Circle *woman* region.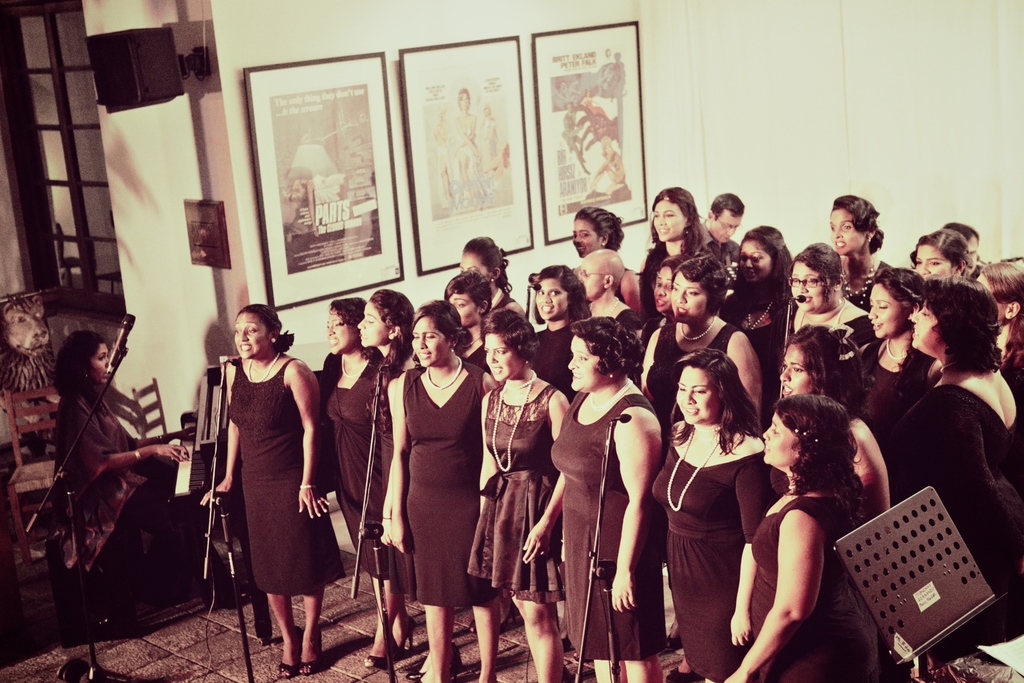
Region: pyautogui.locateOnScreen(722, 226, 804, 365).
